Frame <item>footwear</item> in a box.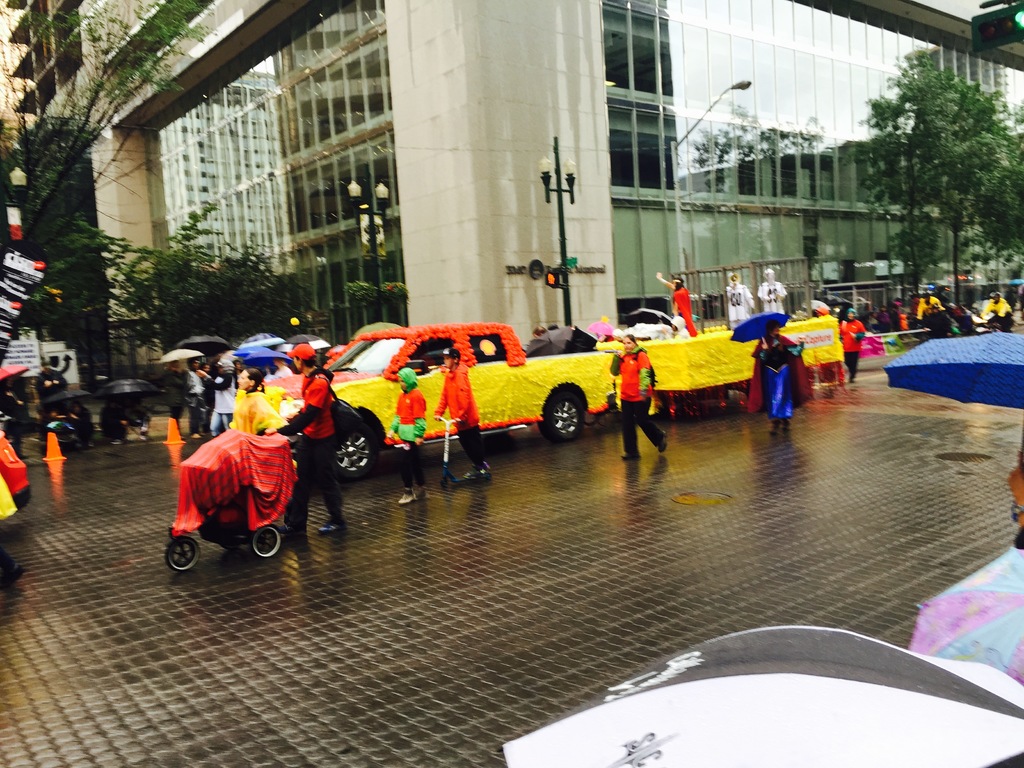
278, 523, 305, 536.
